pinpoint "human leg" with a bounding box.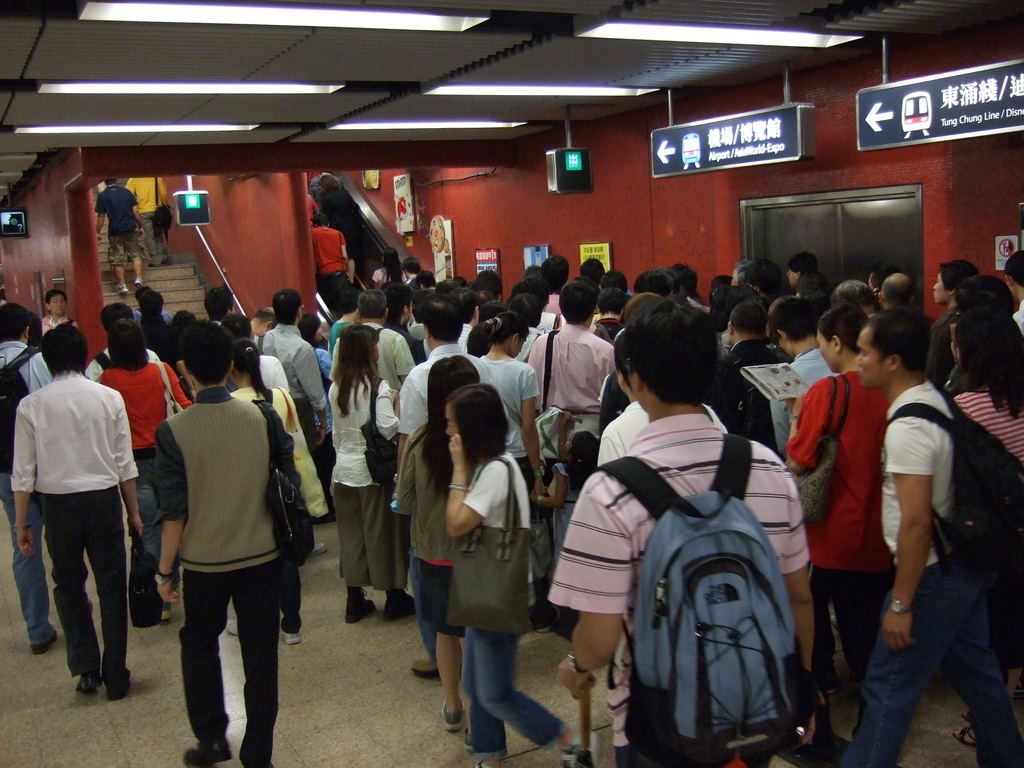
crop(80, 495, 125, 699).
